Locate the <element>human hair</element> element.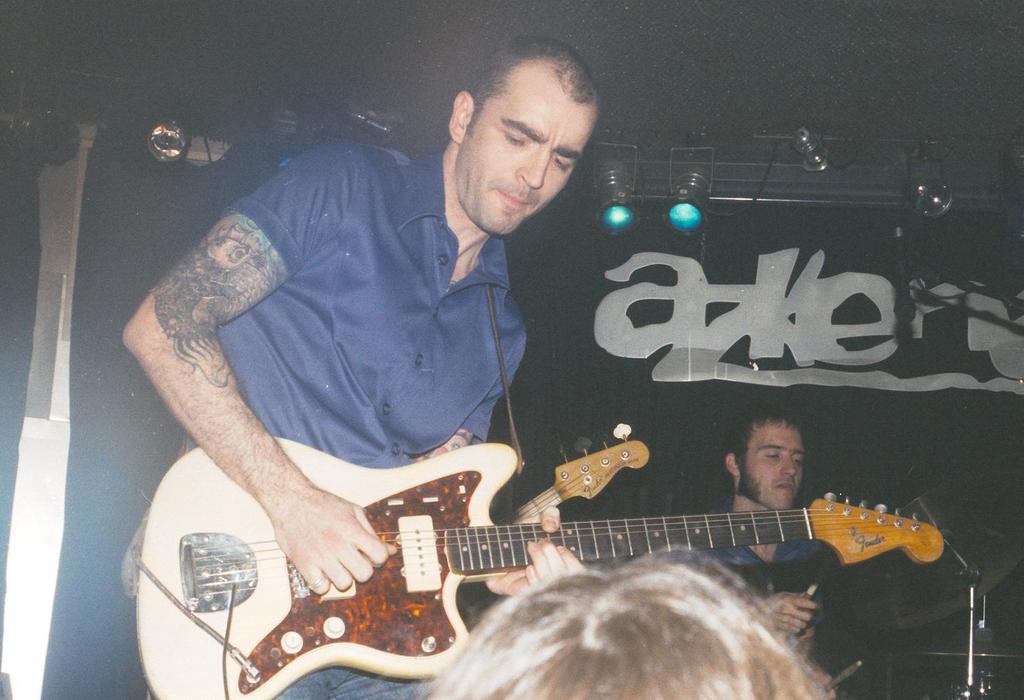
Element bbox: left=727, top=405, right=805, bottom=475.
